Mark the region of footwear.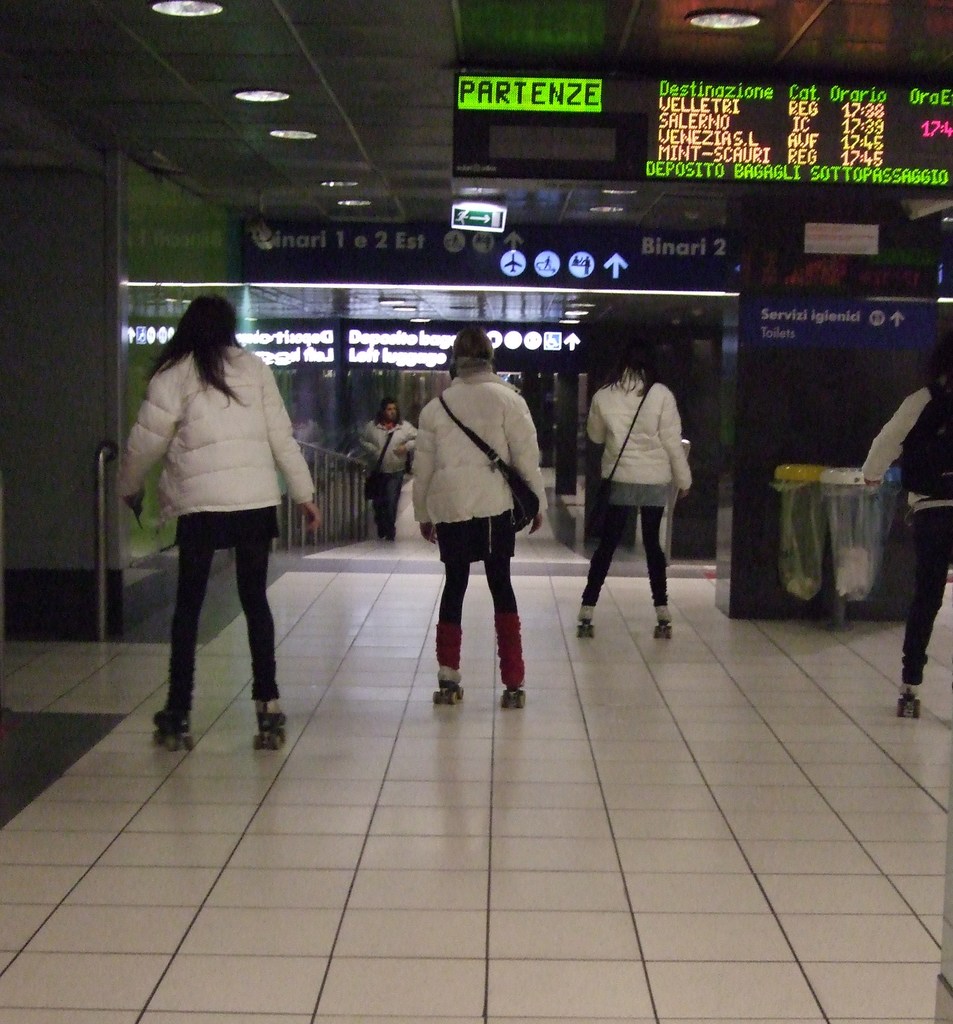
Region: rect(253, 707, 291, 756).
